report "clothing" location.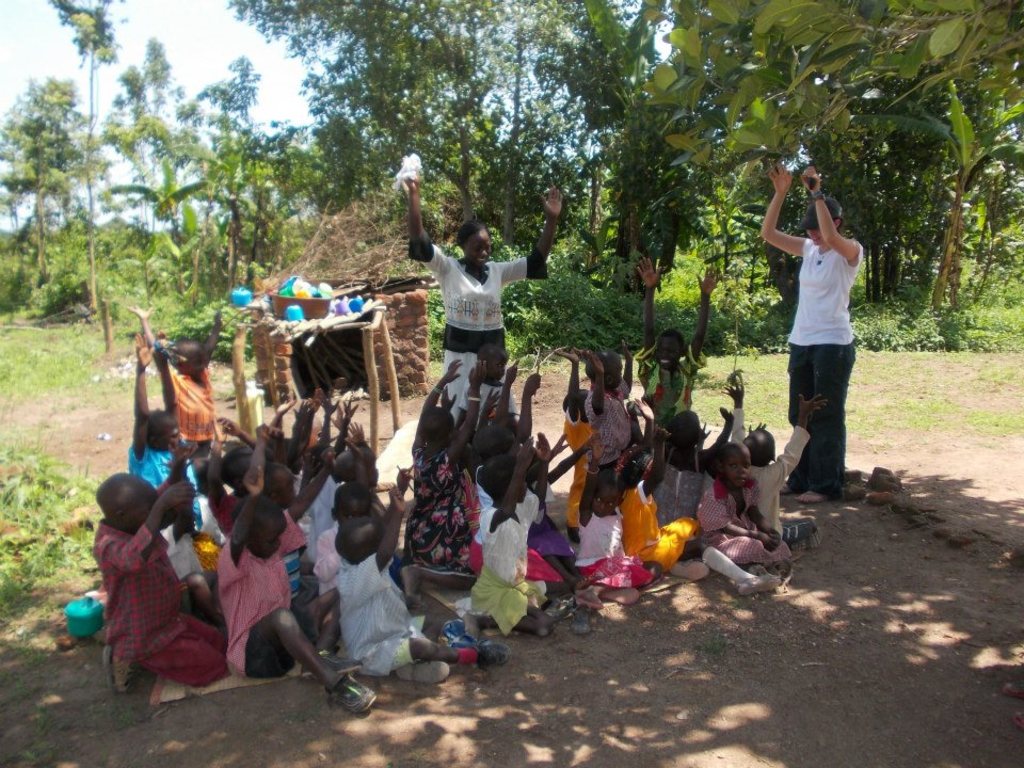
Report: [left=613, top=481, right=697, bottom=586].
